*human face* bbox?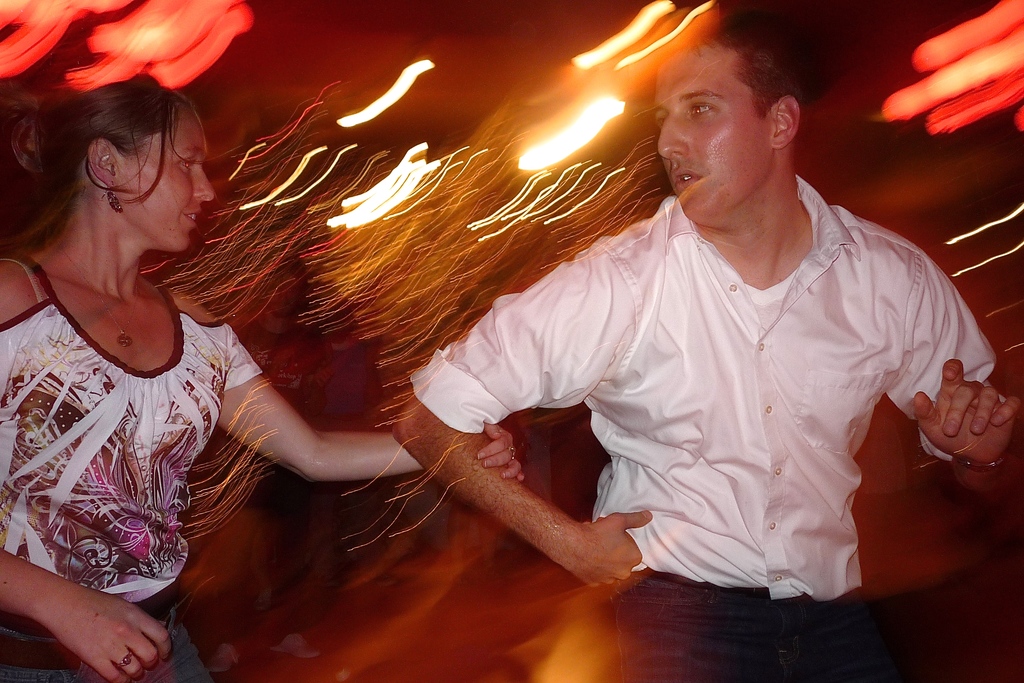
124 111 213 252
